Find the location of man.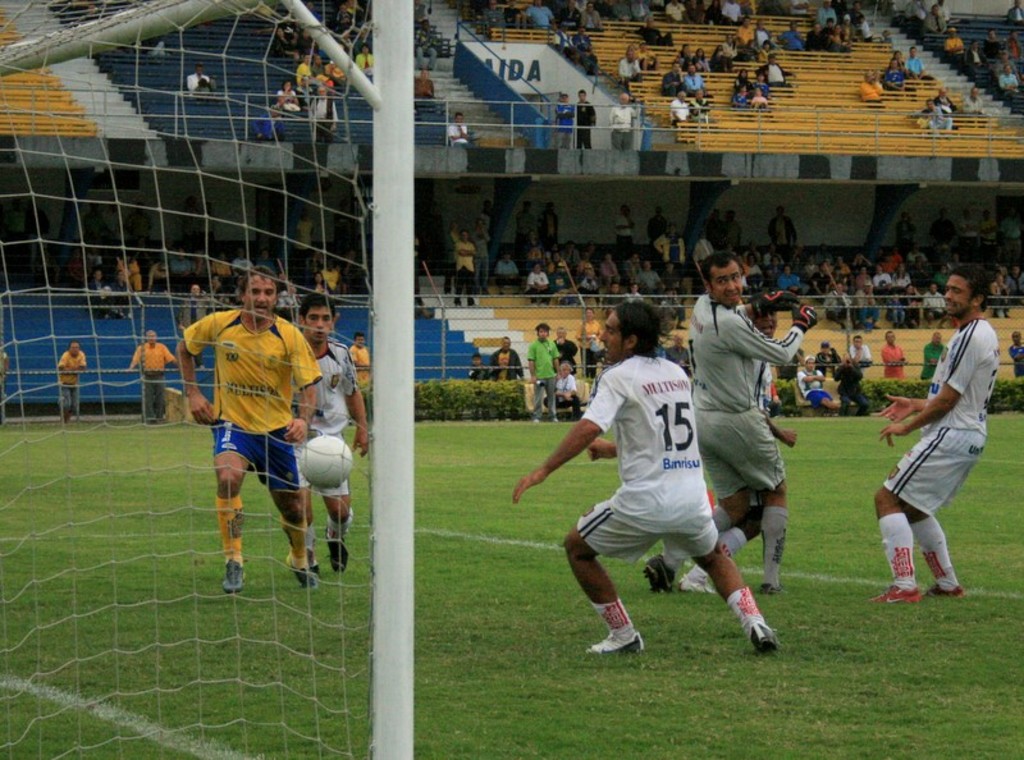
Location: <region>960, 86, 987, 115</region>.
